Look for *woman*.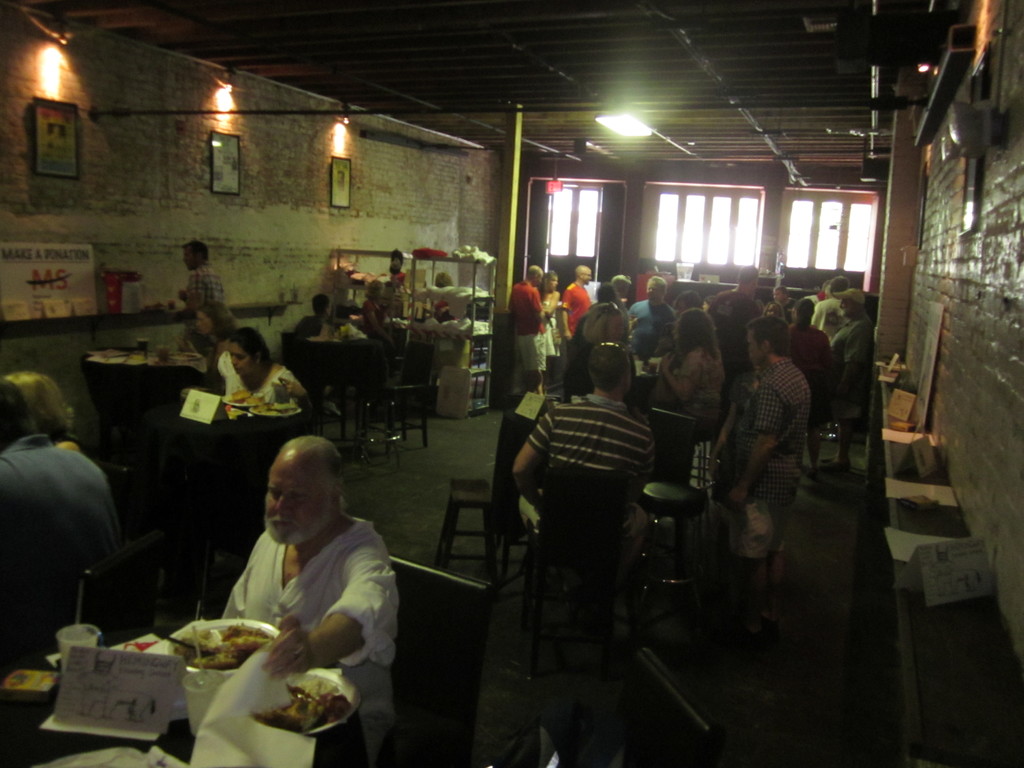
Found: 785,294,834,466.
